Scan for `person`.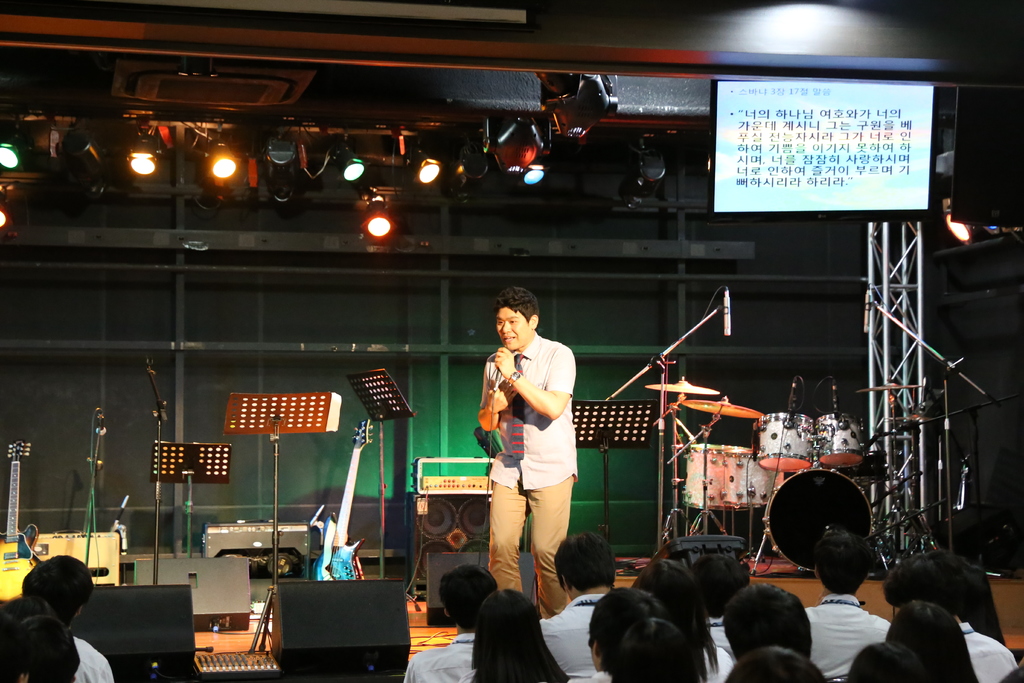
Scan result: (477,290,589,634).
